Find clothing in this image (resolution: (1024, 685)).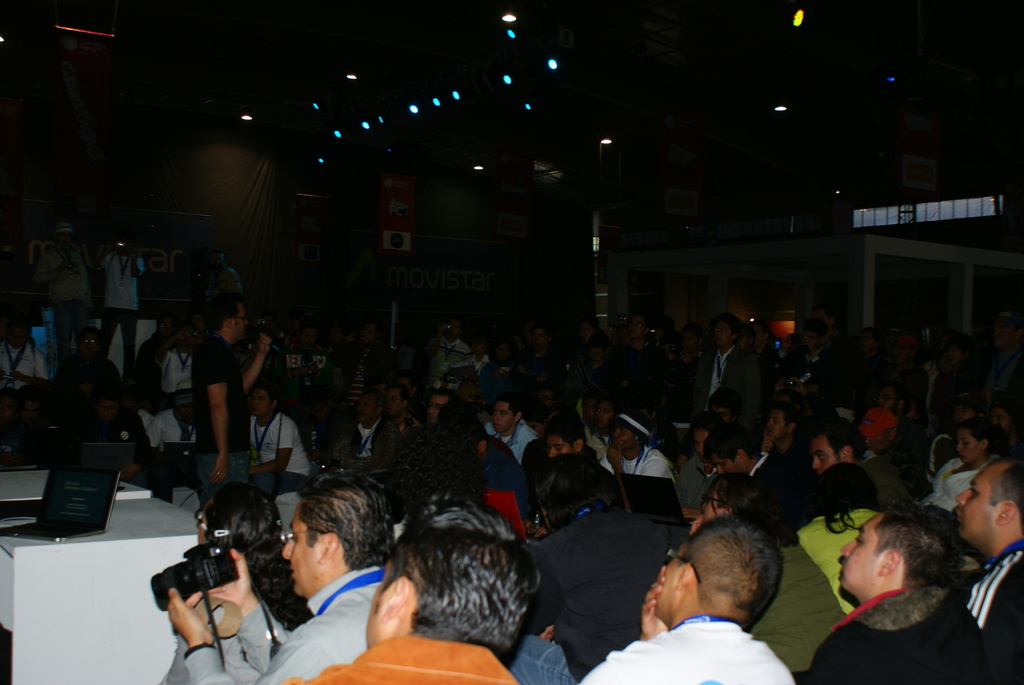
select_region(586, 616, 797, 684).
